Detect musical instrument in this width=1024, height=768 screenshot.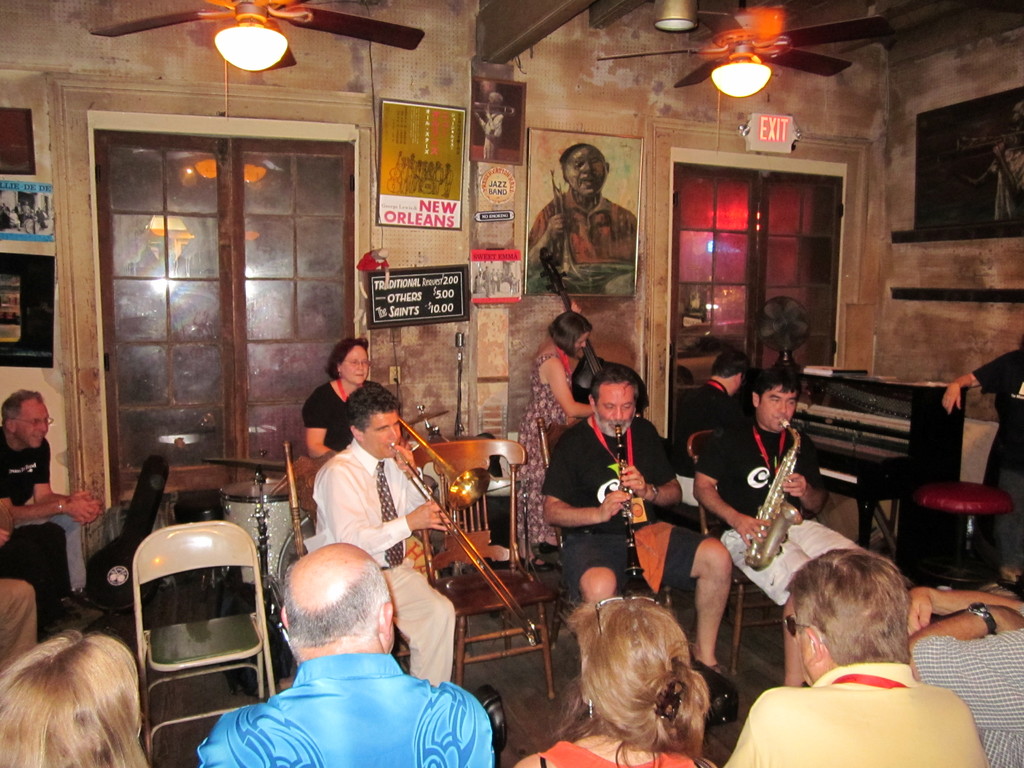
Detection: bbox(538, 246, 648, 421).
